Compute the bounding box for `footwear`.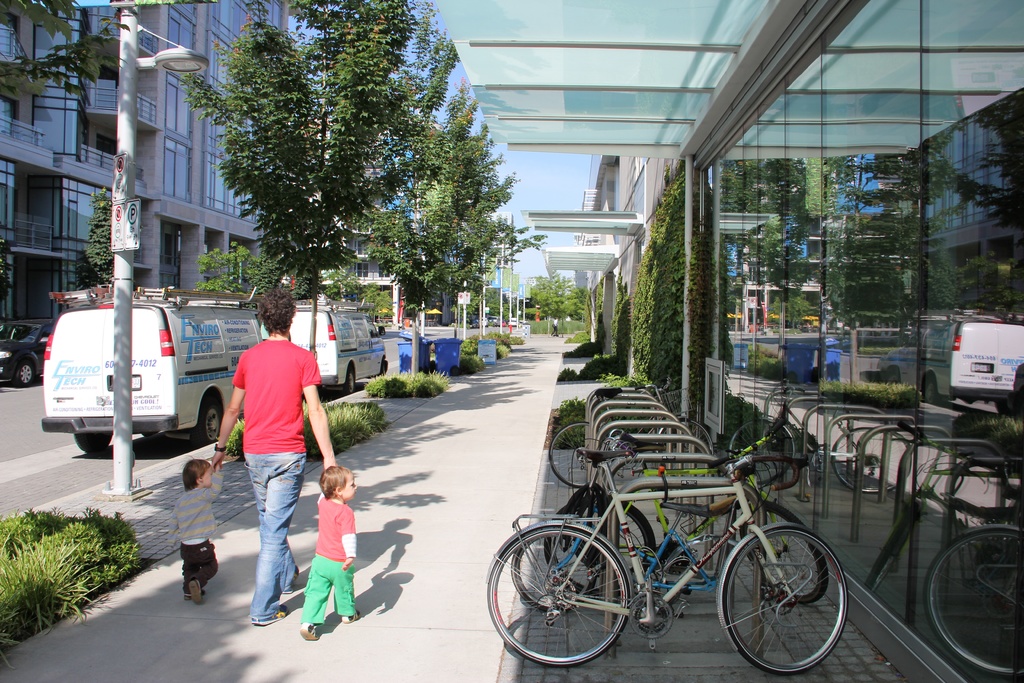
bbox(249, 604, 289, 625).
